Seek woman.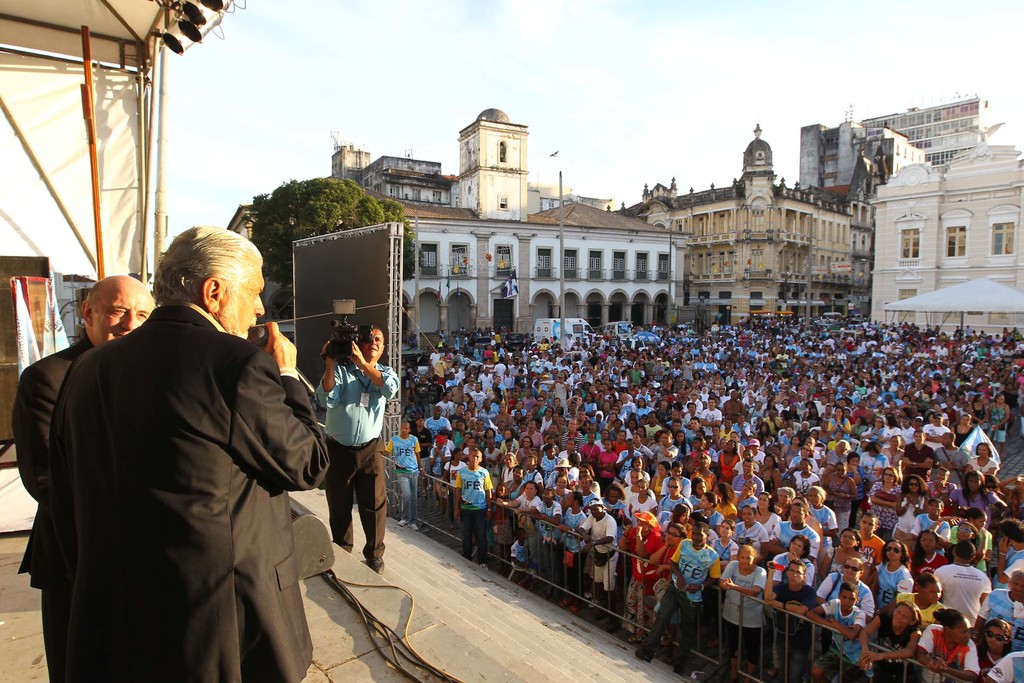
<region>593, 436, 620, 493</region>.
